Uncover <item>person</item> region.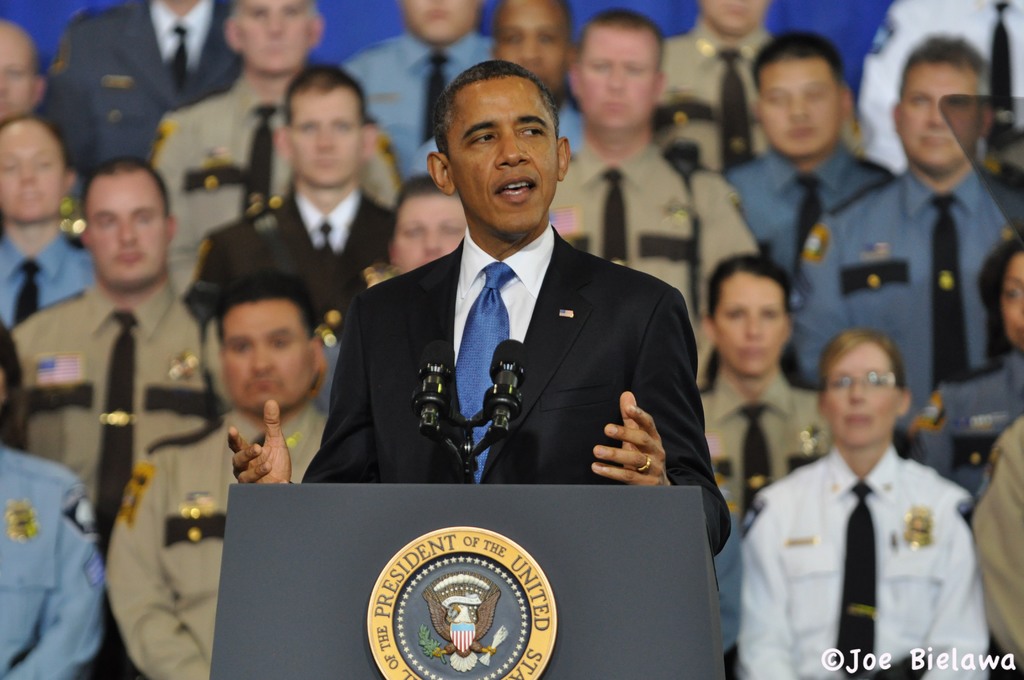
Uncovered: BBox(732, 332, 986, 679).
